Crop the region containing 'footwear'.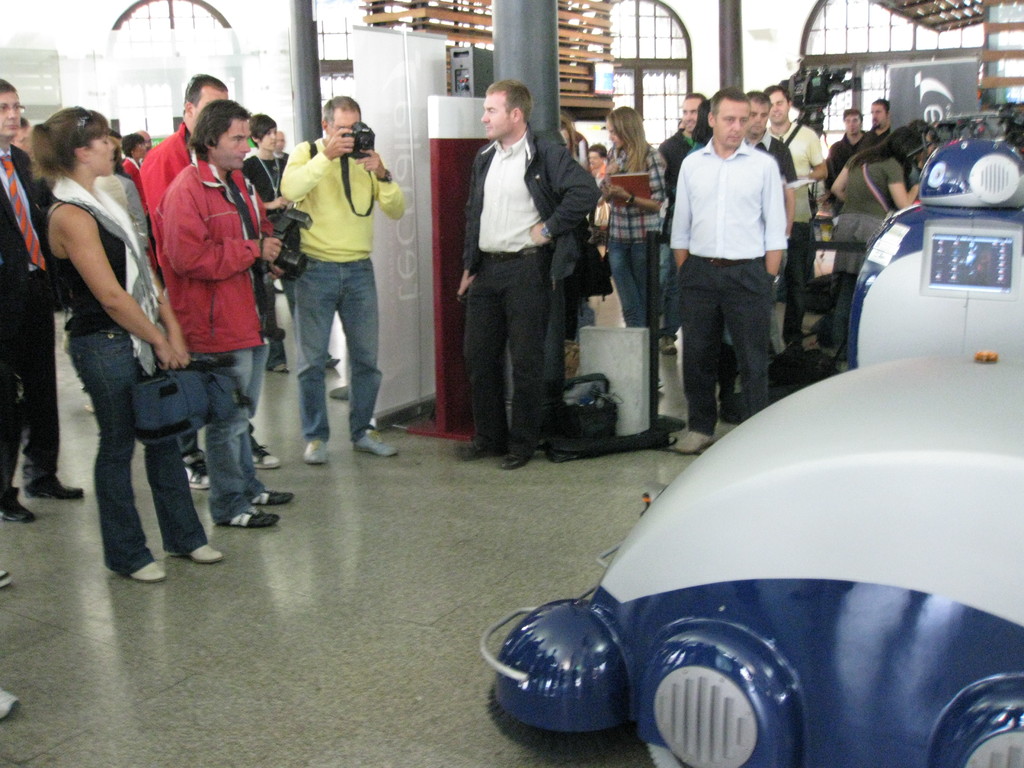
Crop region: locate(131, 561, 169, 579).
